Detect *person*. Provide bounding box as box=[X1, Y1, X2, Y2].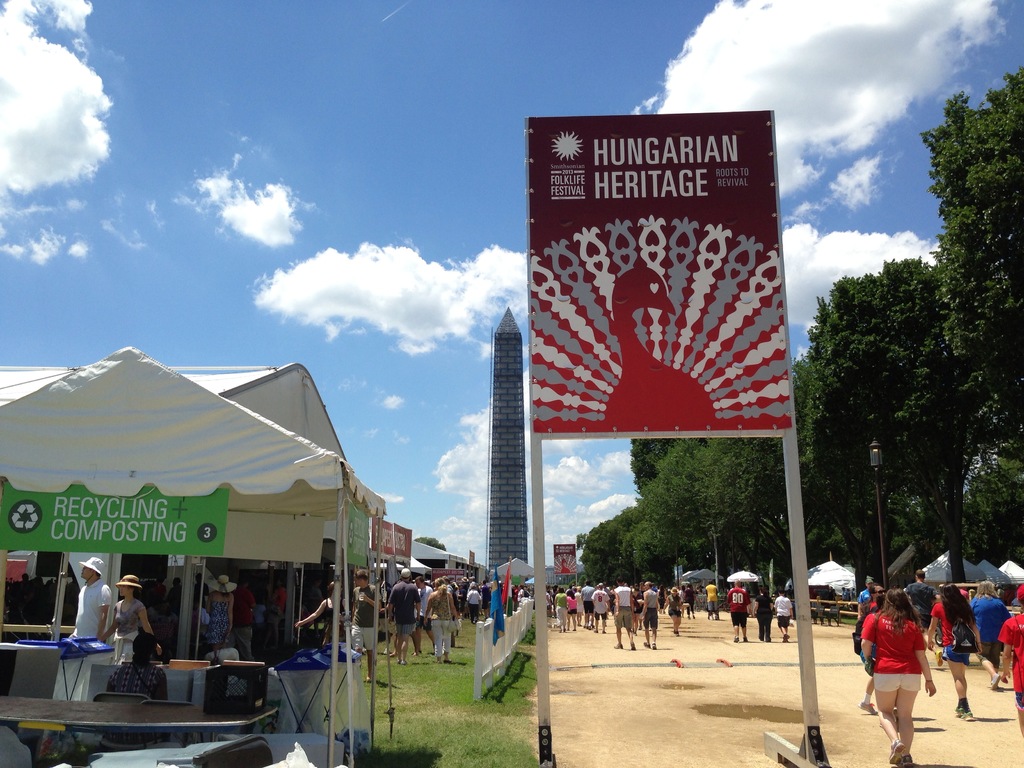
box=[295, 578, 347, 644].
